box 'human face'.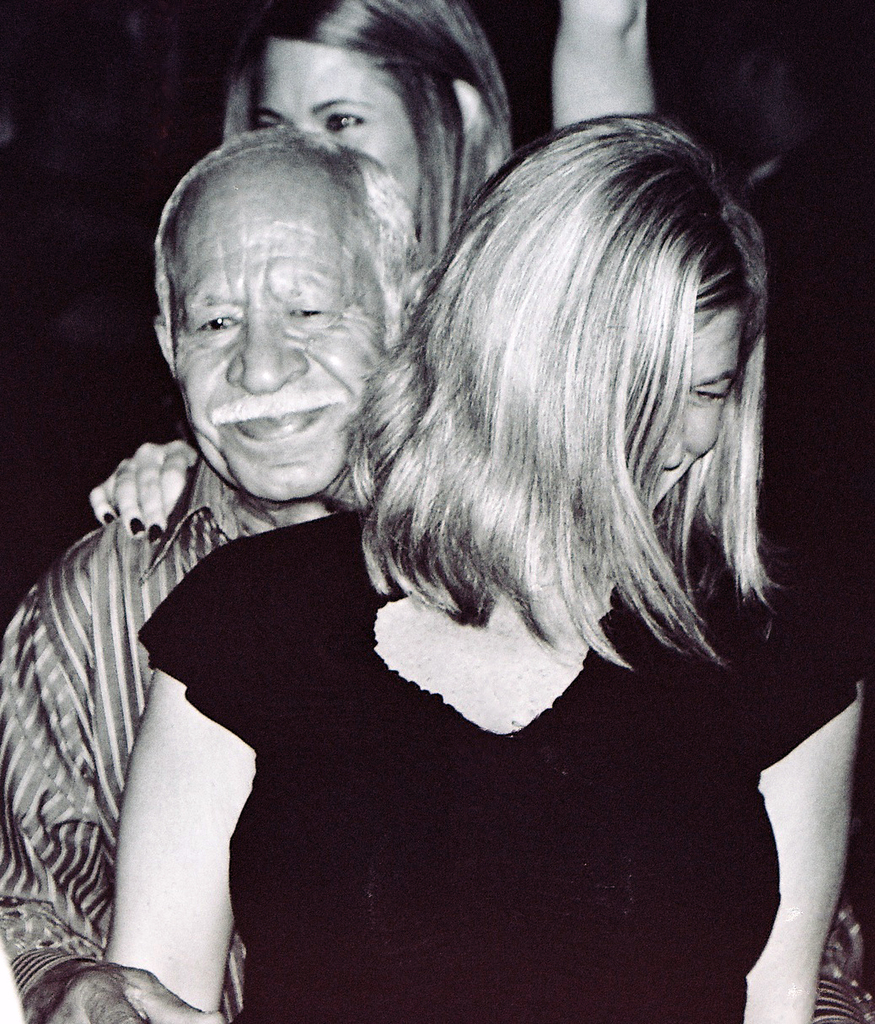
bbox=(167, 151, 387, 500).
